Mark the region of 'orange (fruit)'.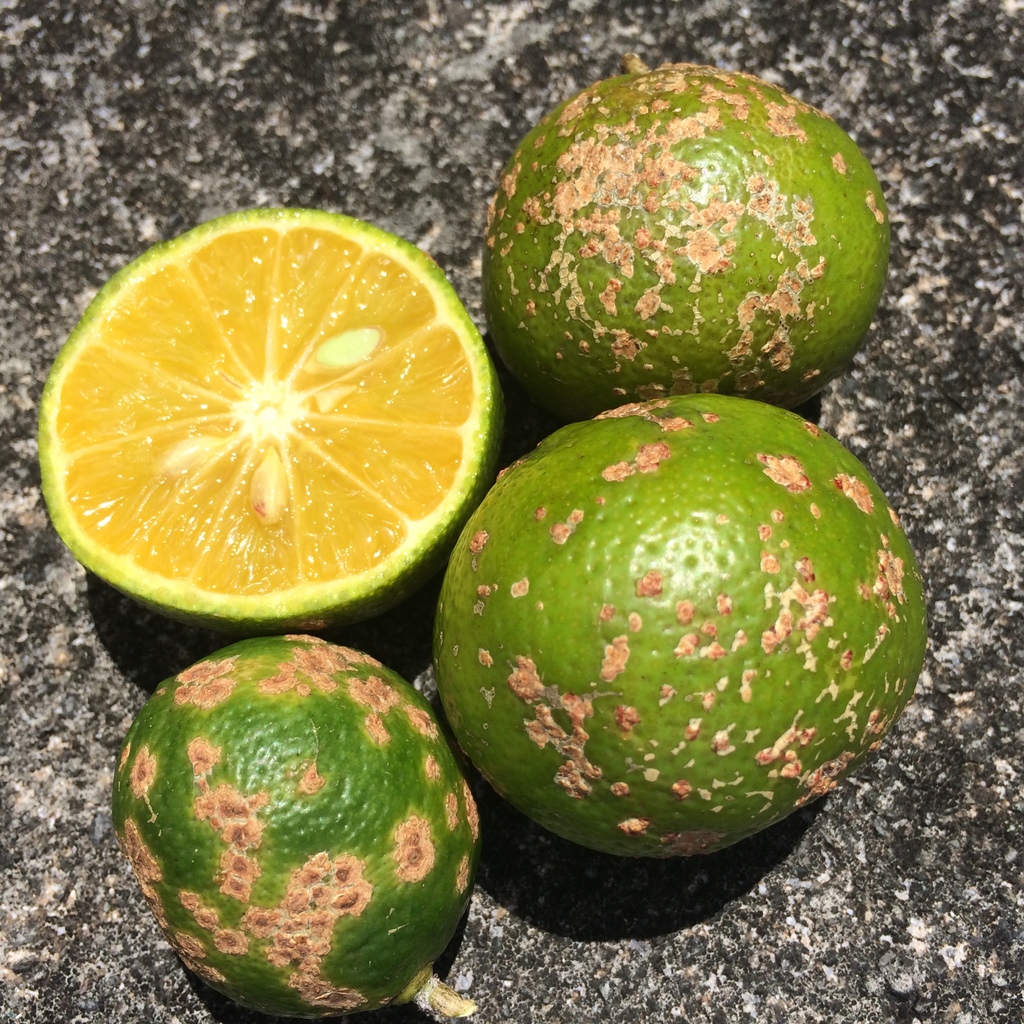
Region: 488/57/887/395.
